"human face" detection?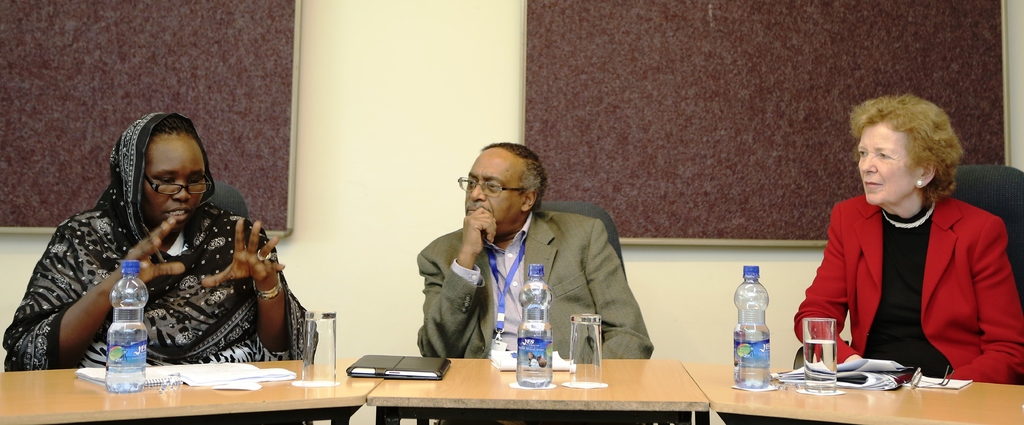
855:122:917:212
